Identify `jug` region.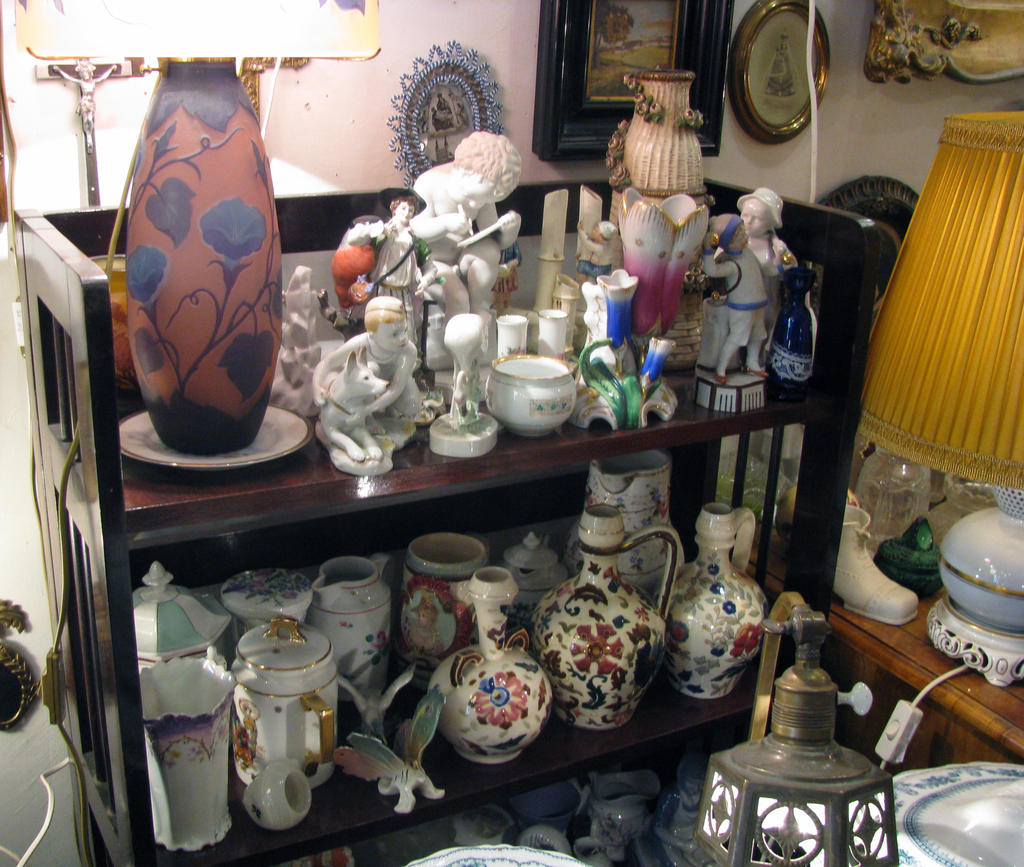
Region: BBox(563, 451, 673, 595).
